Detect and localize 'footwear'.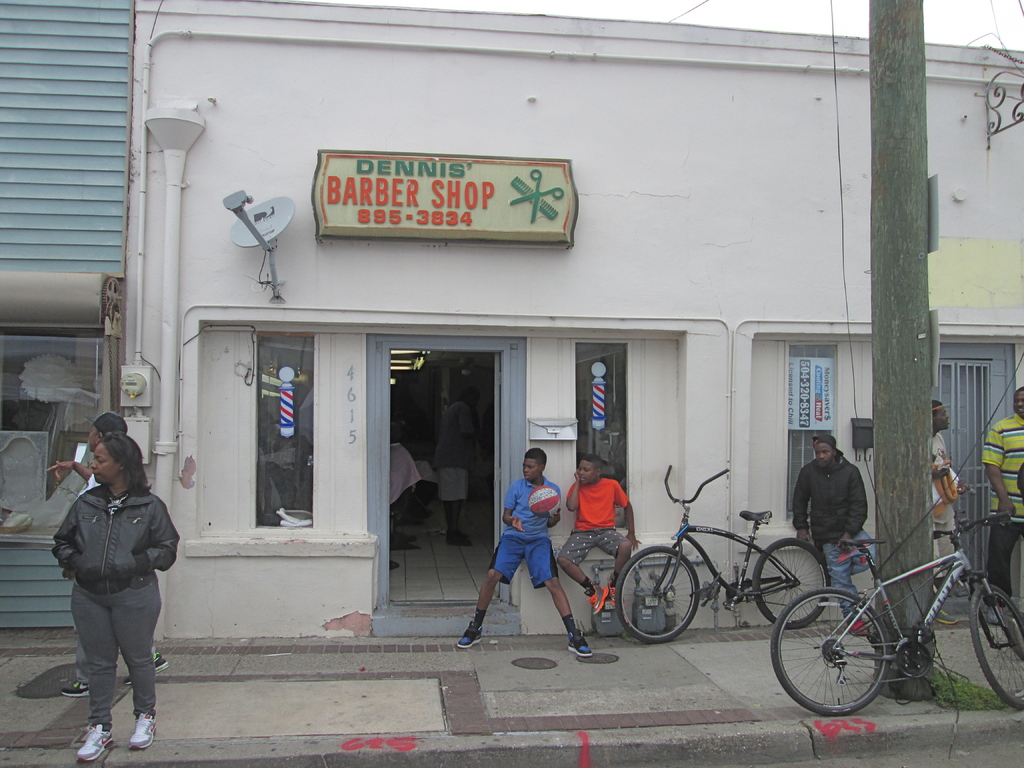
Localized at x1=988, y1=603, x2=1004, y2=625.
